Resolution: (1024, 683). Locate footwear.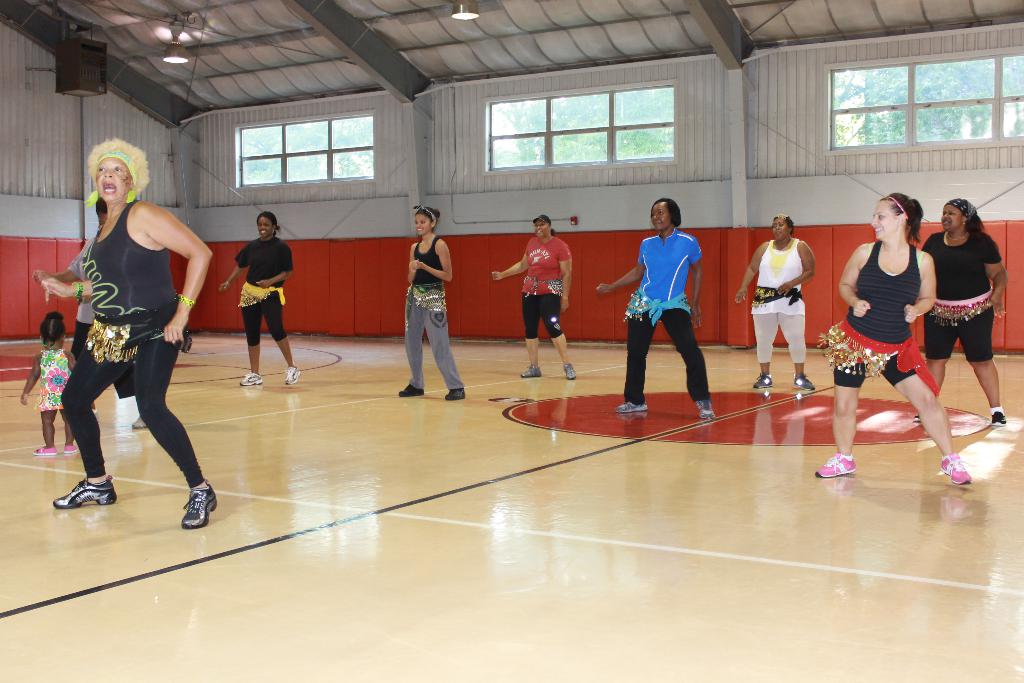
(x1=790, y1=372, x2=817, y2=391).
